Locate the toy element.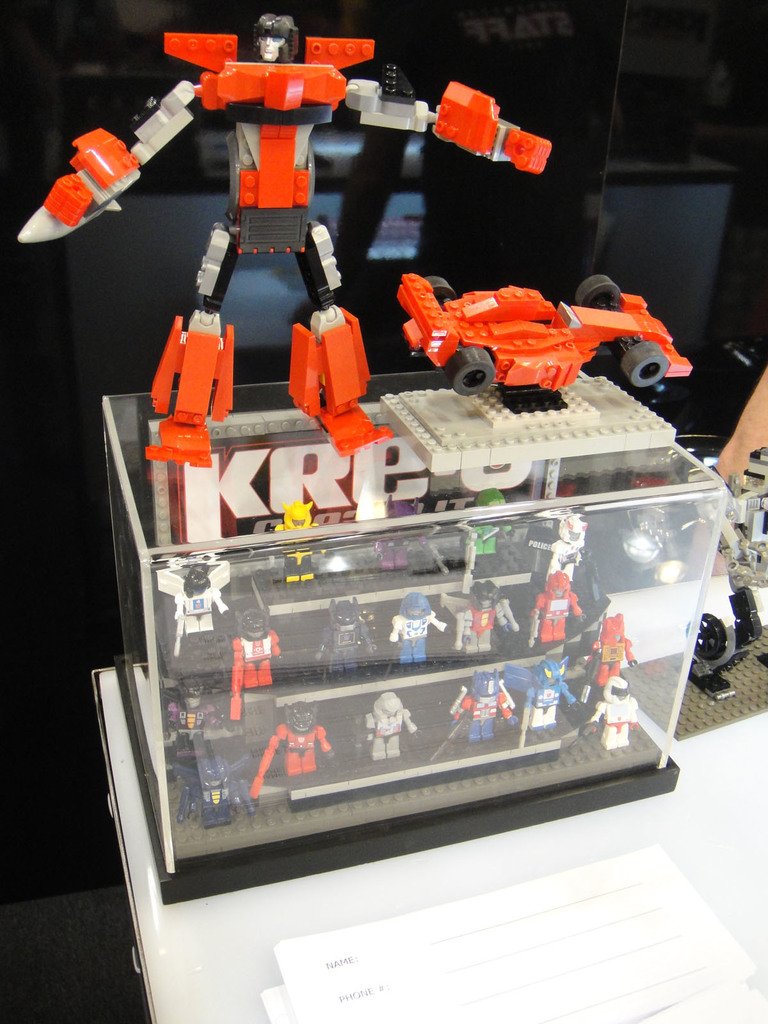
Element bbox: bbox=(161, 544, 257, 652).
